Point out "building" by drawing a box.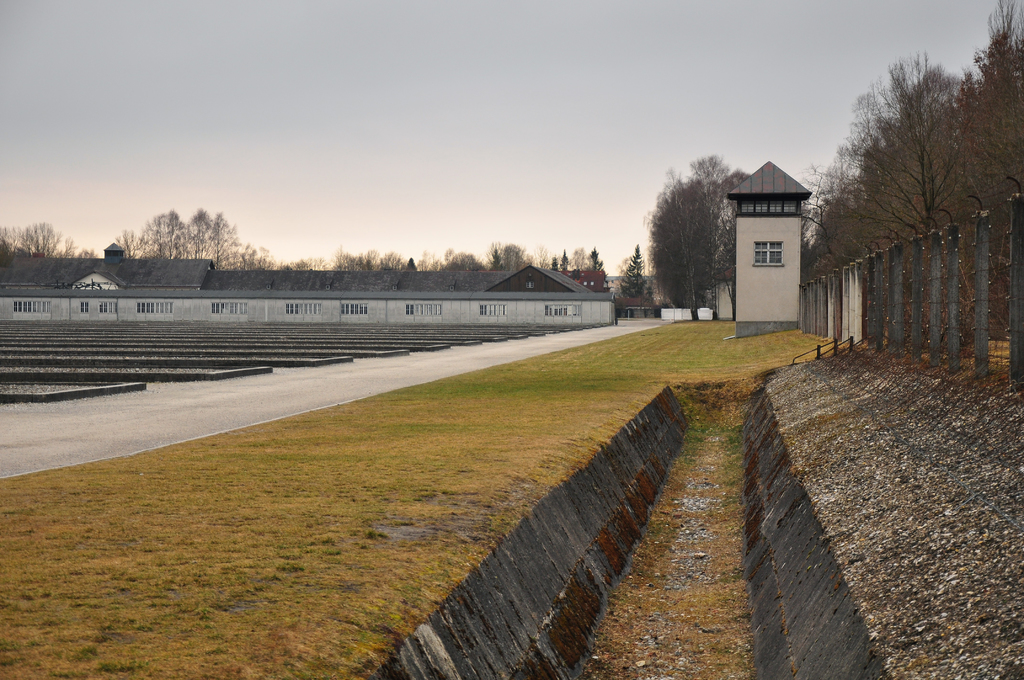
detection(731, 156, 812, 332).
